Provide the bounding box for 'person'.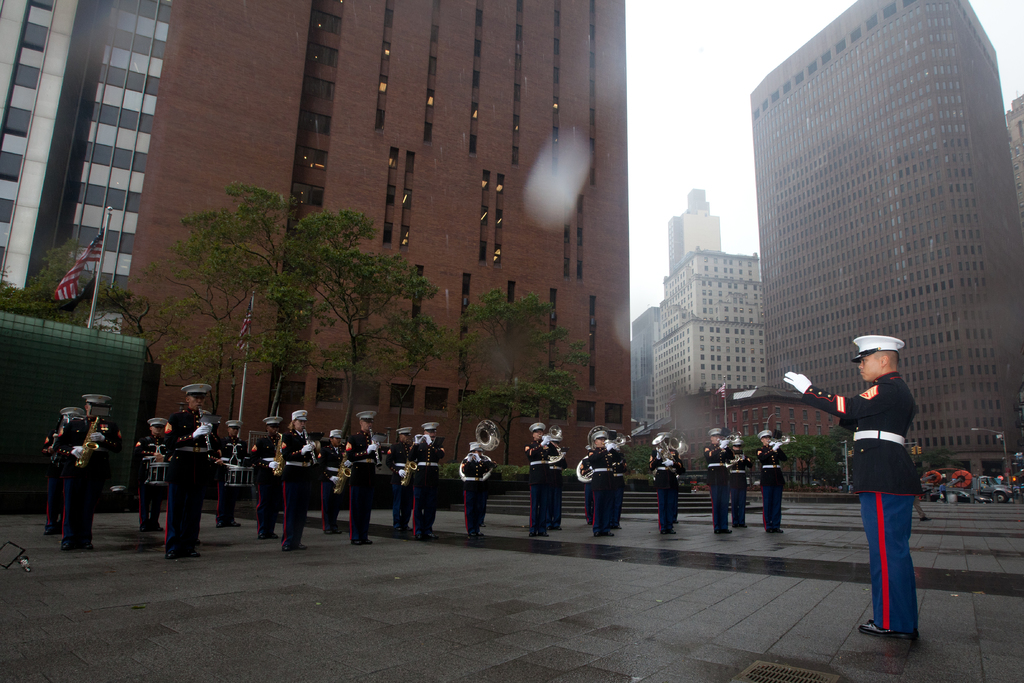
BBox(282, 411, 329, 540).
